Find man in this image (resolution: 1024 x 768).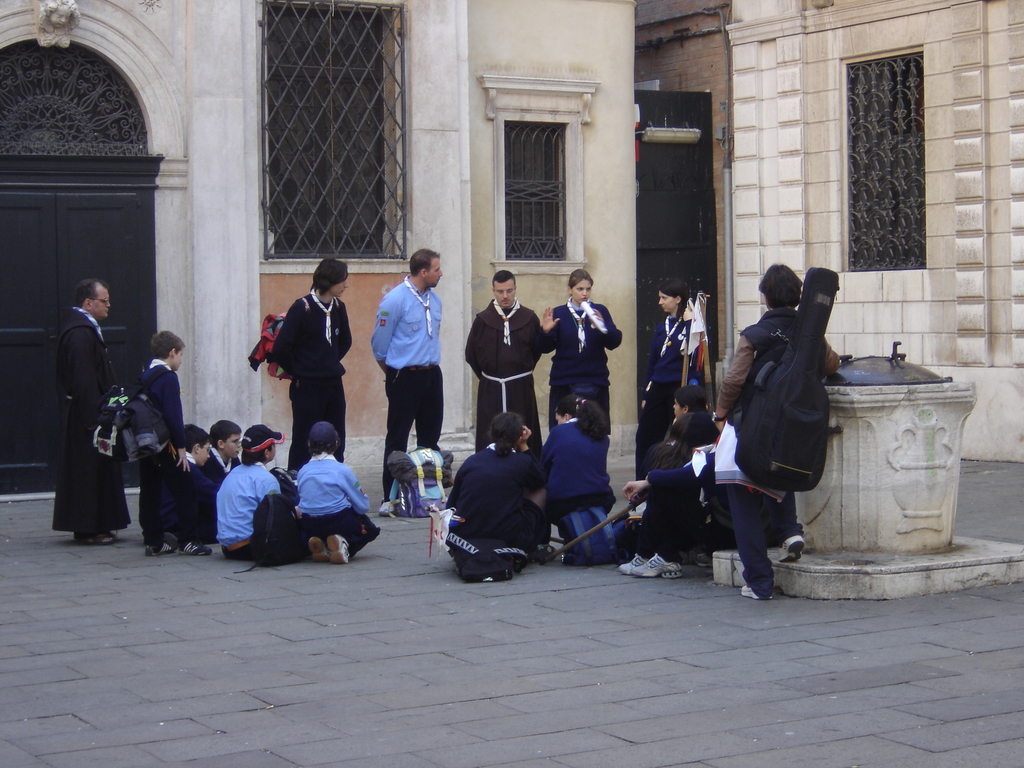
(left=50, top=278, right=132, bottom=546).
